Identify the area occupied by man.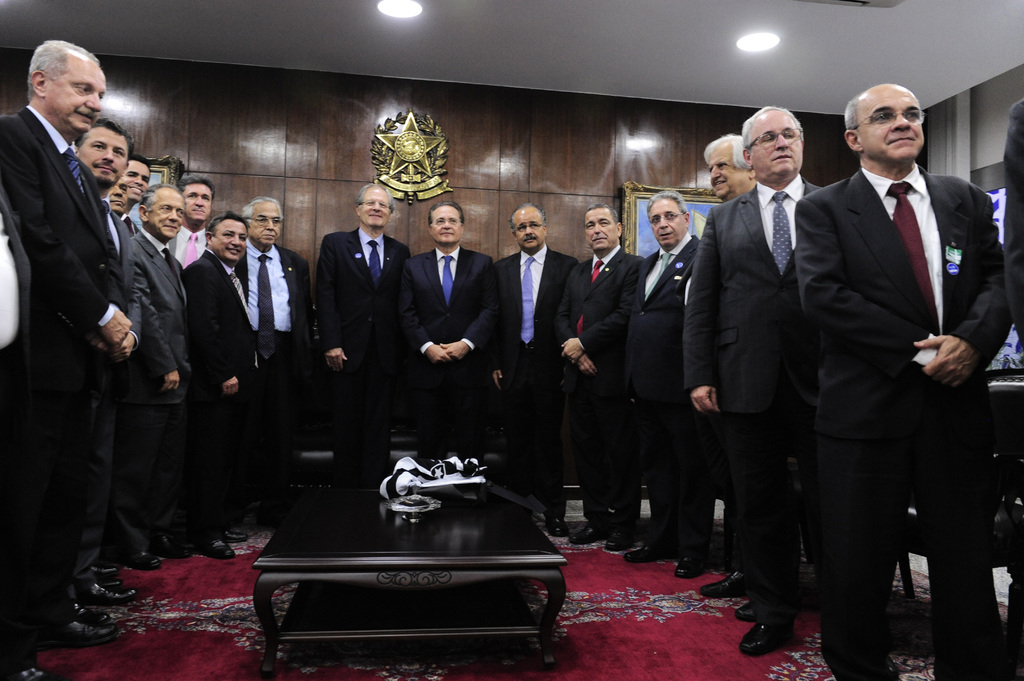
Area: 169,177,220,267.
